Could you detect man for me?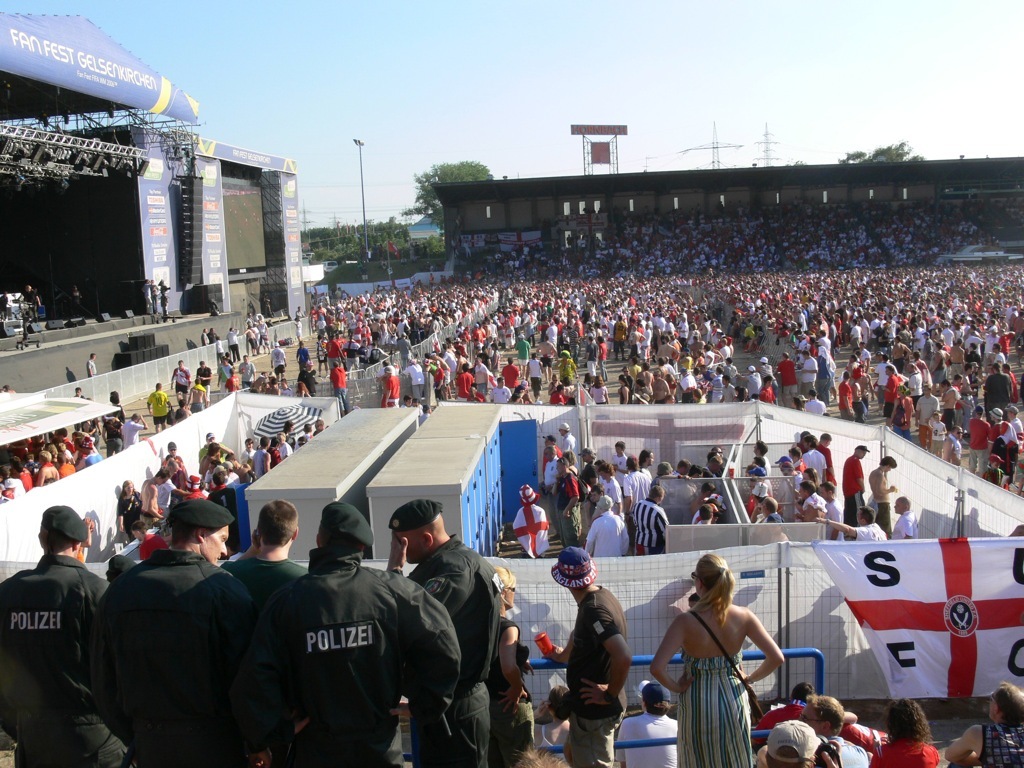
Detection result: detection(888, 336, 911, 363).
